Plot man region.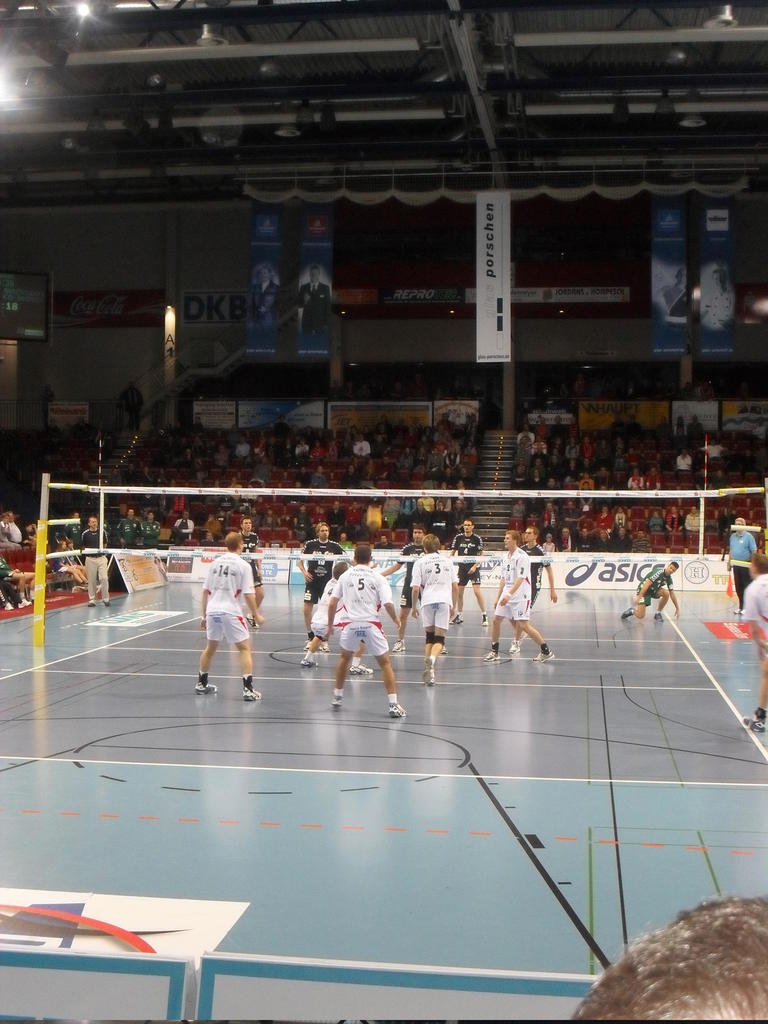
Plotted at 578 527 596 550.
